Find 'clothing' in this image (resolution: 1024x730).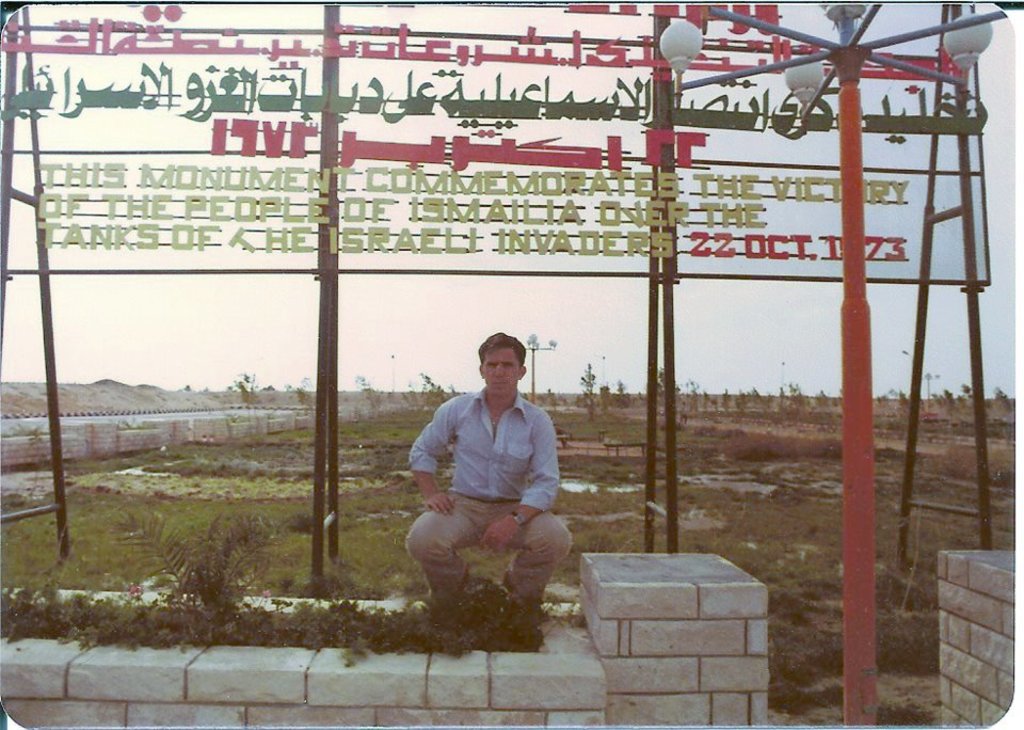
x1=403, y1=368, x2=578, y2=594.
